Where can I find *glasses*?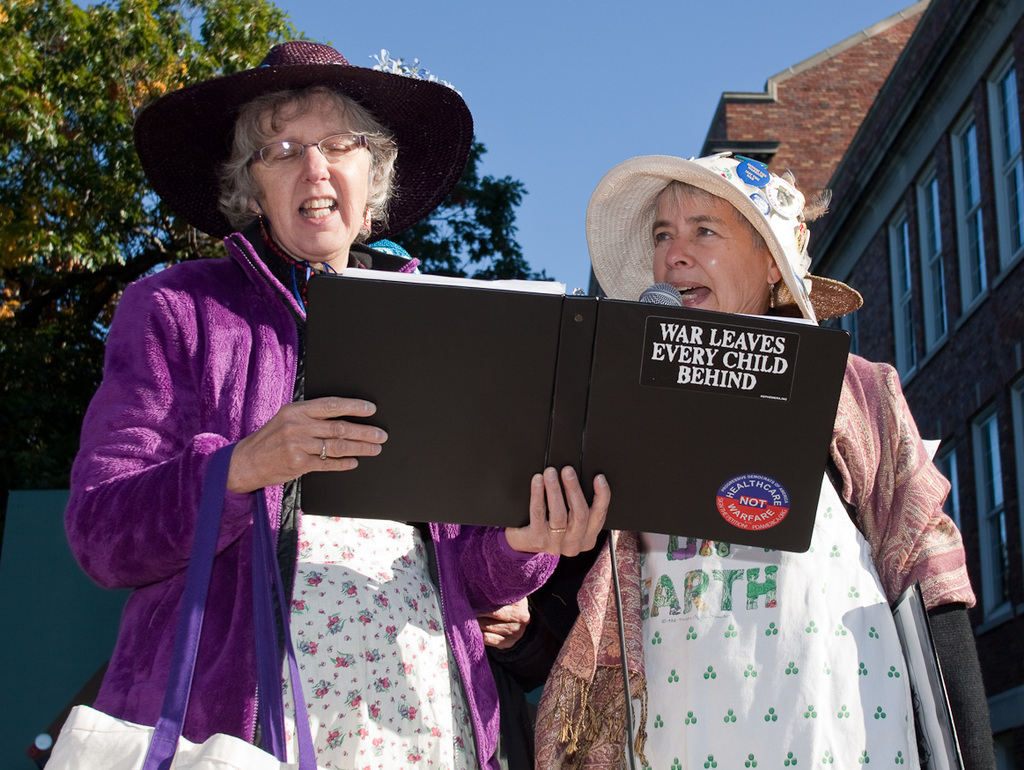
You can find it at bbox=(251, 132, 367, 167).
